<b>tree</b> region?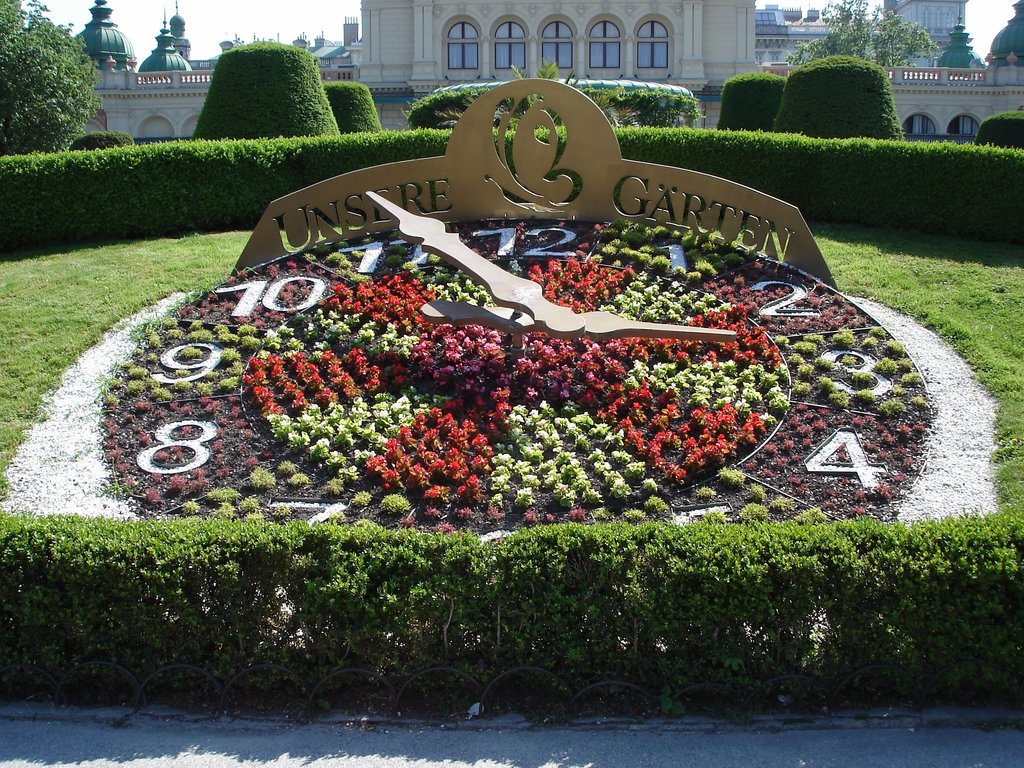
783 2 950 83
